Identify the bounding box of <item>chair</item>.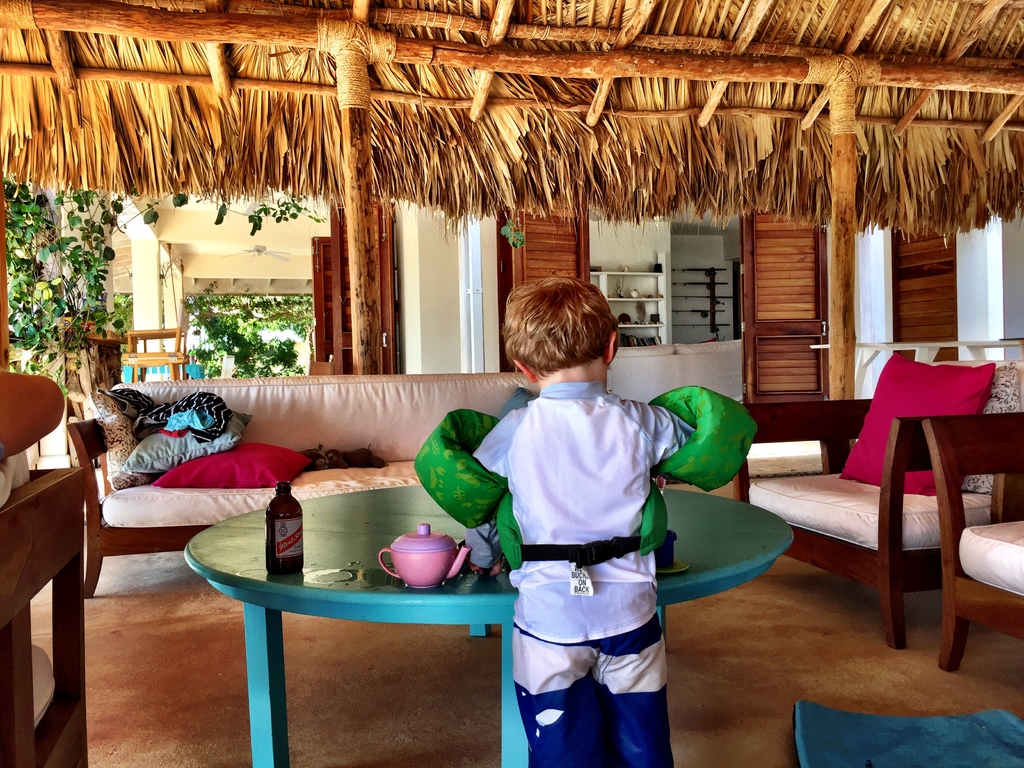
(921,412,1023,671).
